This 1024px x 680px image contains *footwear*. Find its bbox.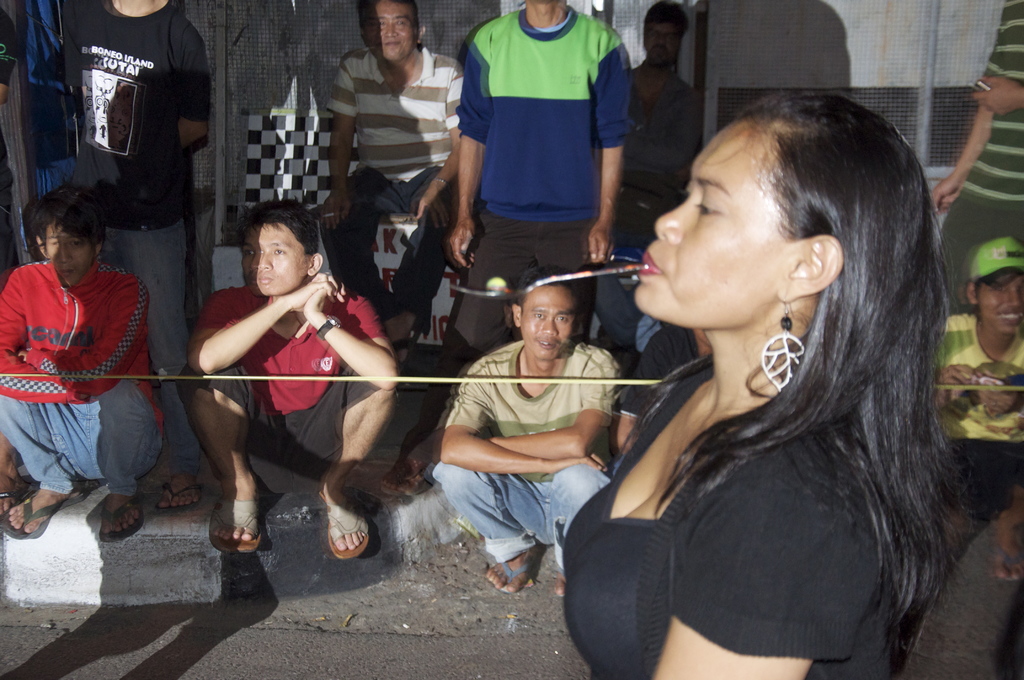
rect(316, 493, 370, 561).
